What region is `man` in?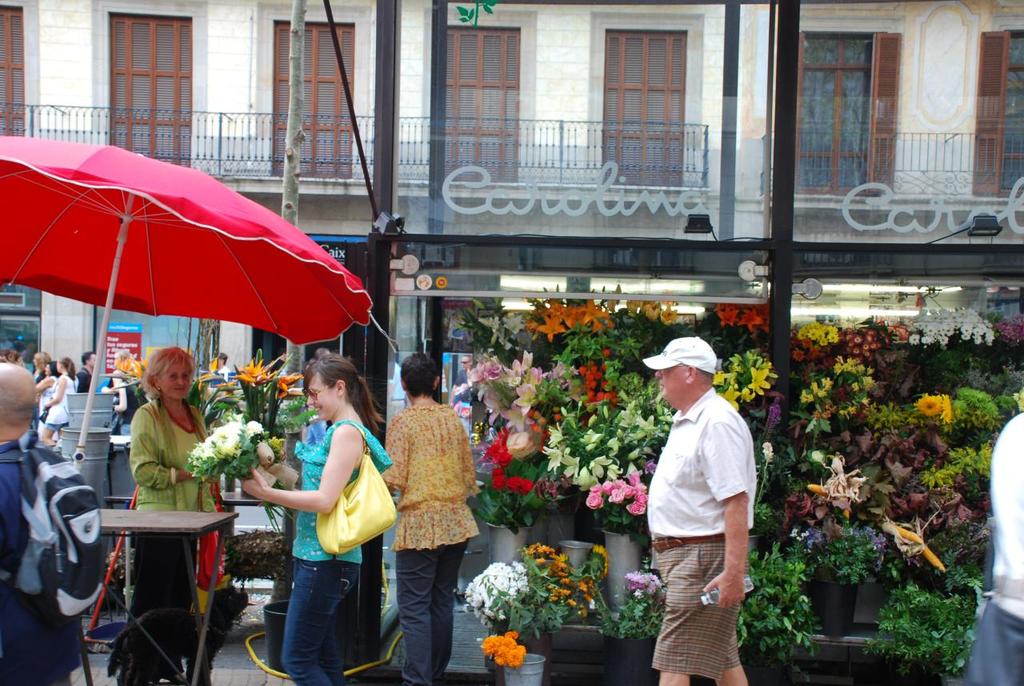
l=77, t=346, r=101, b=397.
